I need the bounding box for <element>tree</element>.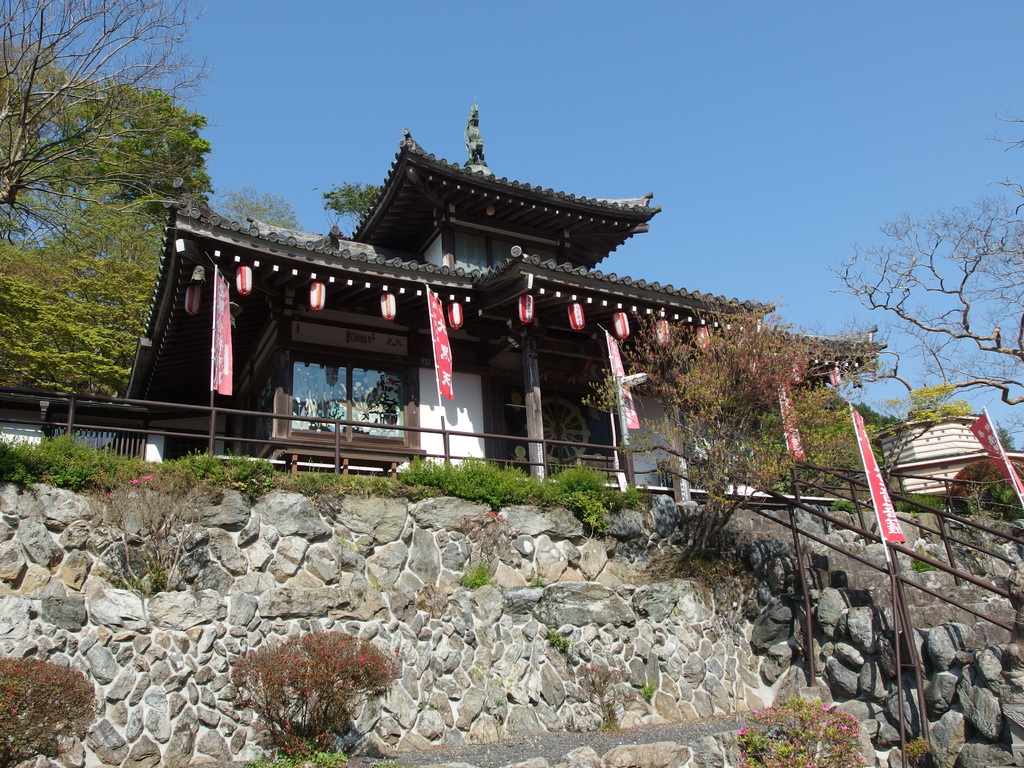
Here it is: 582,294,833,566.
